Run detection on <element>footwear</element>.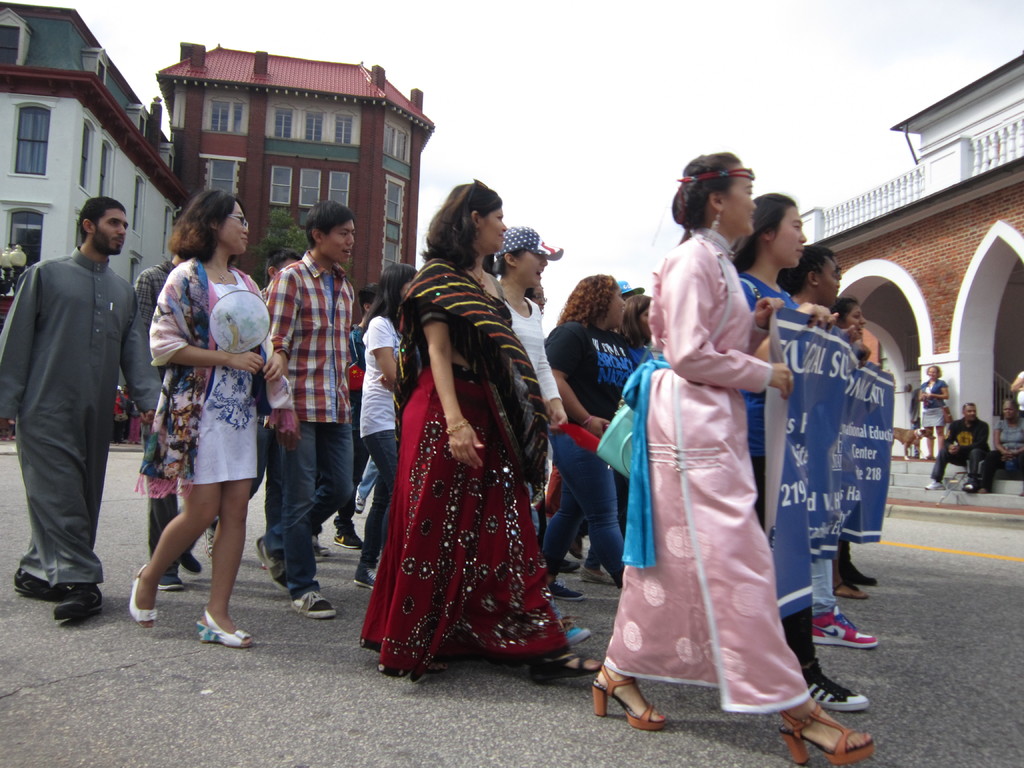
Result: x1=840 y1=543 x2=880 y2=590.
